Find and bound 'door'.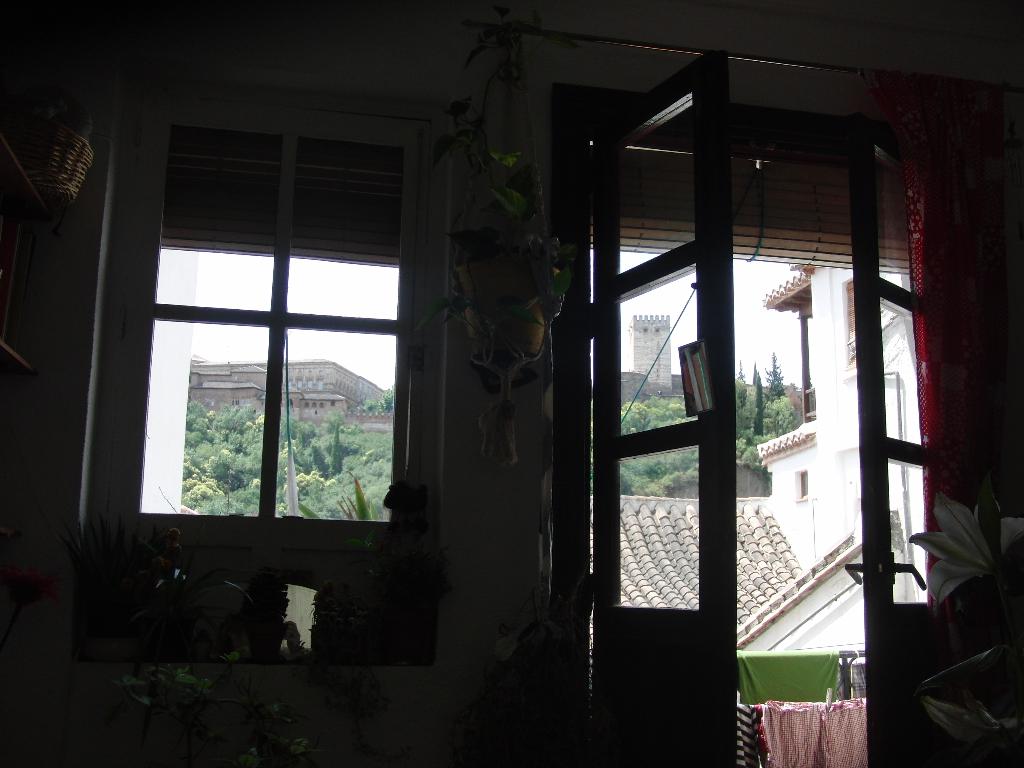
Bound: x1=838 y1=106 x2=927 y2=767.
